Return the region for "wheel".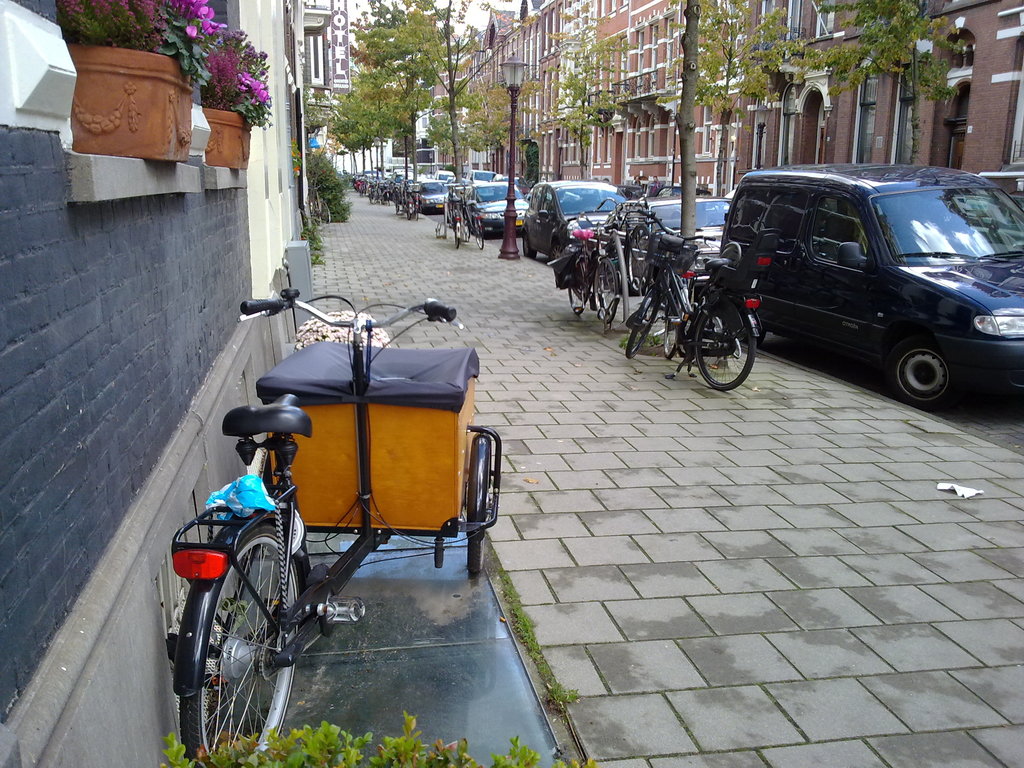
(left=547, top=237, right=566, bottom=268).
